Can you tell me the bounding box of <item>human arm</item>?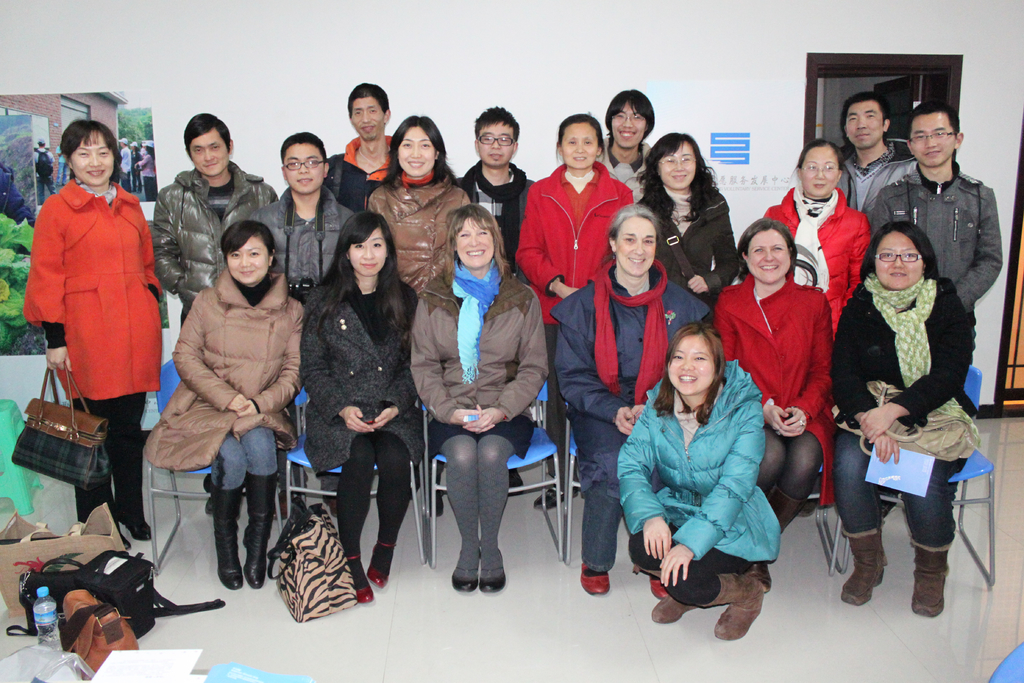
x1=785, y1=297, x2=833, y2=448.
